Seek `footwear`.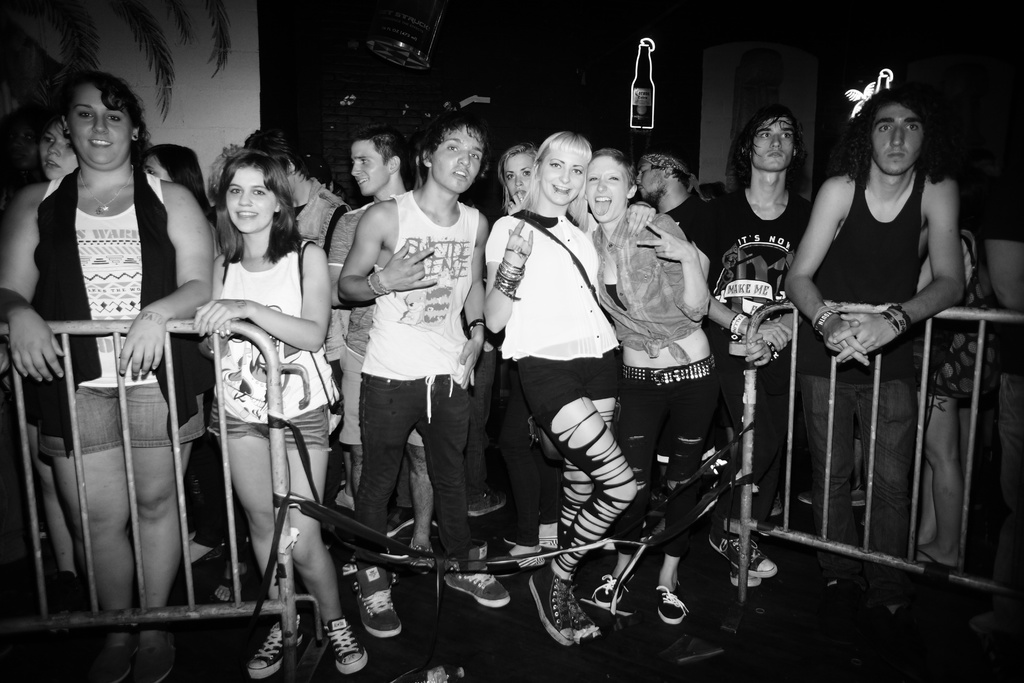
x1=320 y1=612 x2=372 y2=678.
